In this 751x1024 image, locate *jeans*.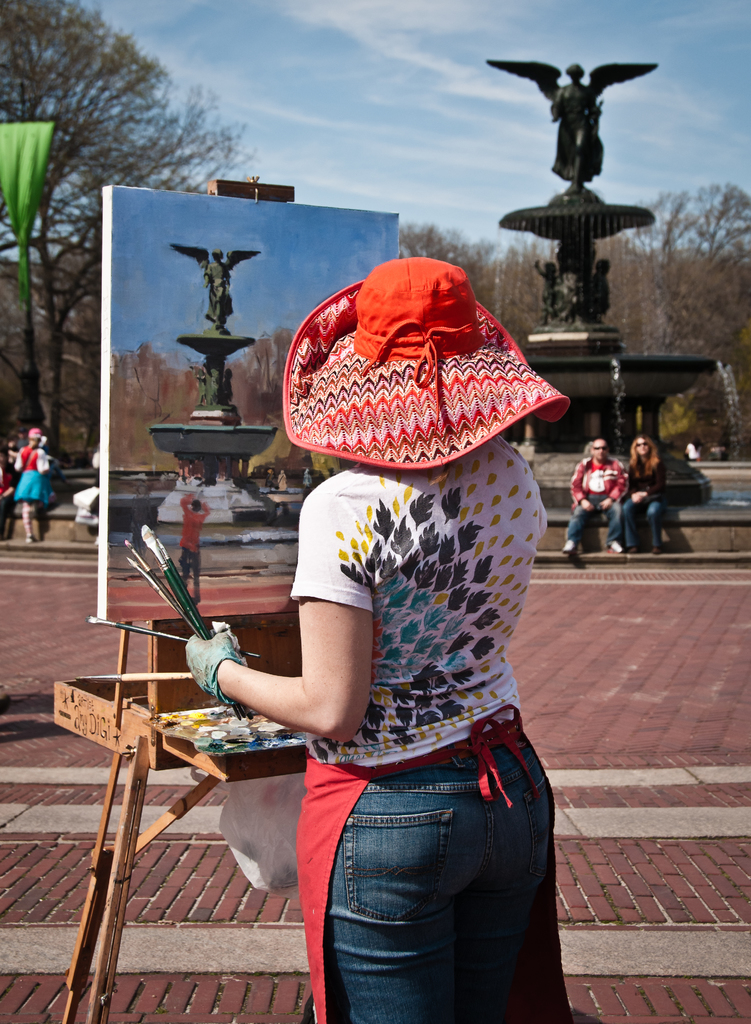
Bounding box: {"left": 560, "top": 495, "right": 625, "bottom": 543}.
